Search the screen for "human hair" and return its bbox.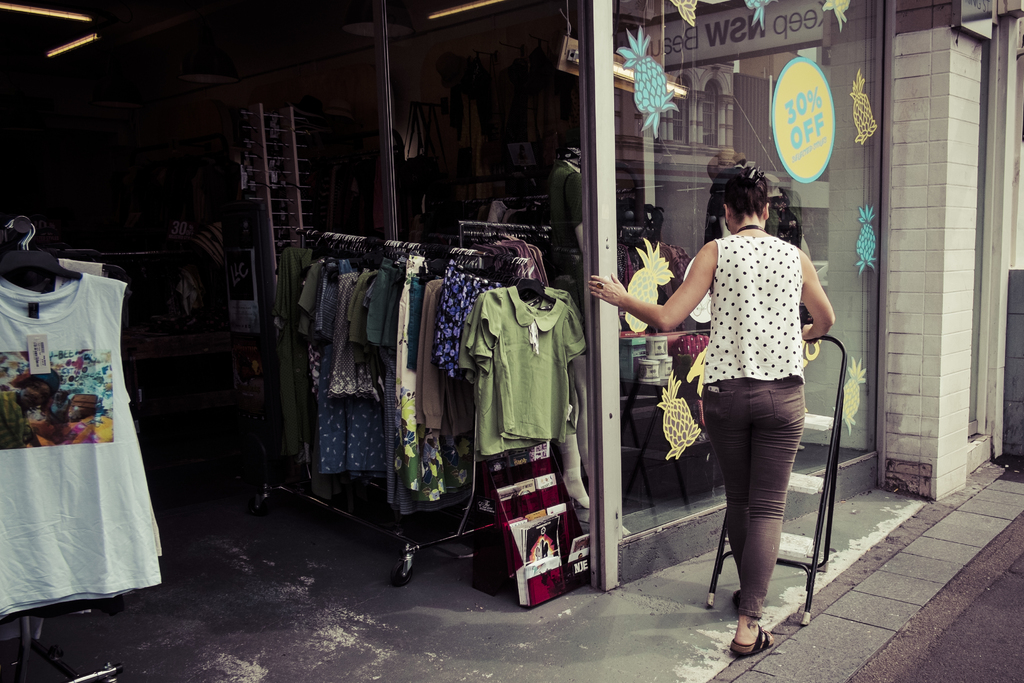
Found: Rect(718, 162, 767, 232).
